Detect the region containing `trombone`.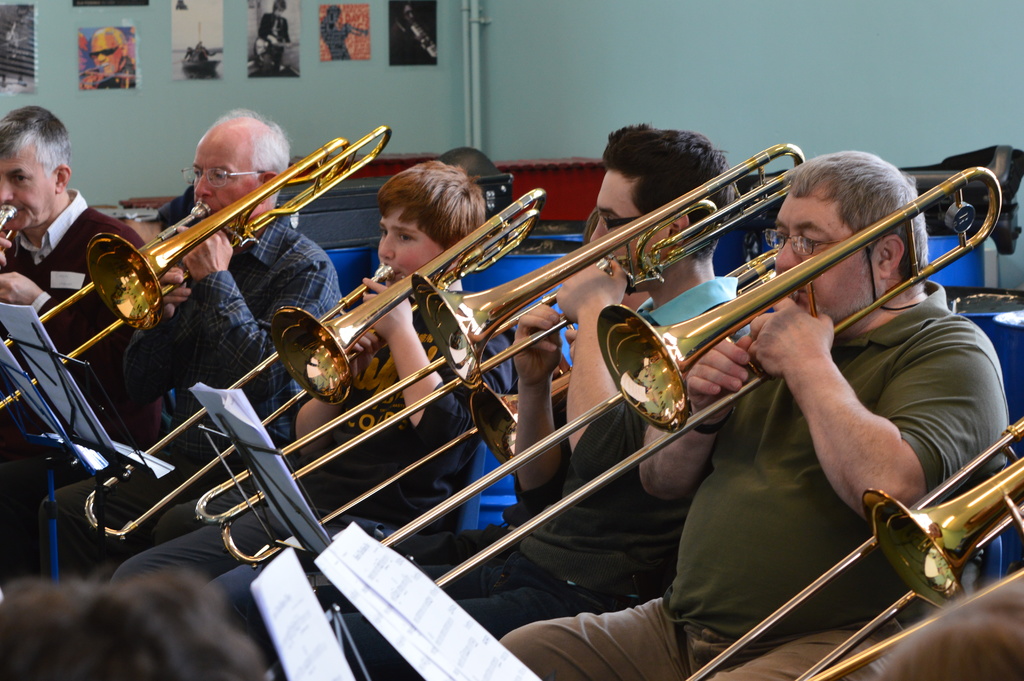
bbox(196, 143, 805, 530).
